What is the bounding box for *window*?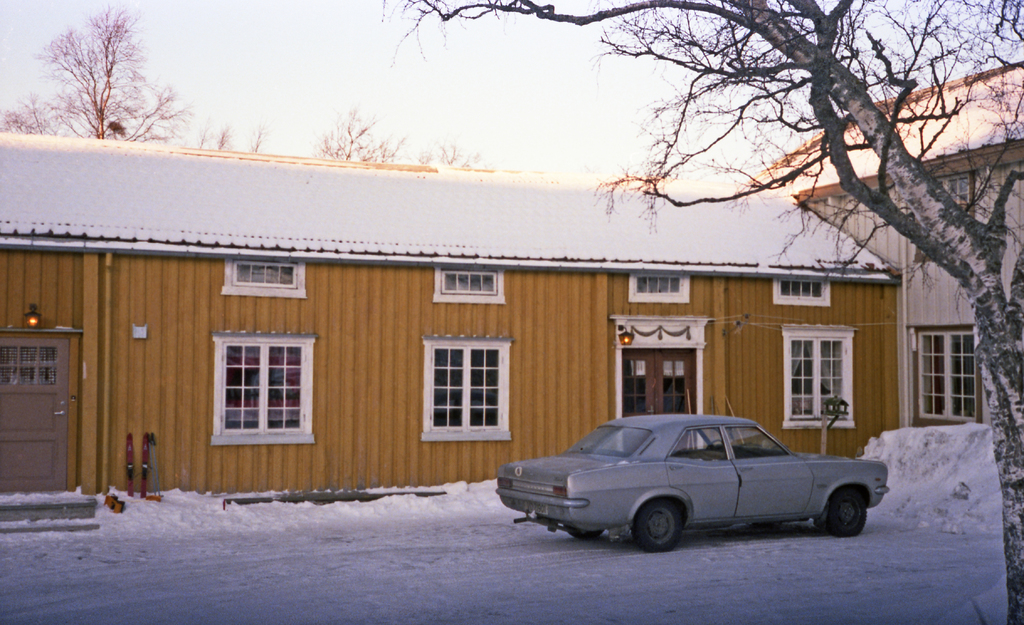
(934,173,979,208).
